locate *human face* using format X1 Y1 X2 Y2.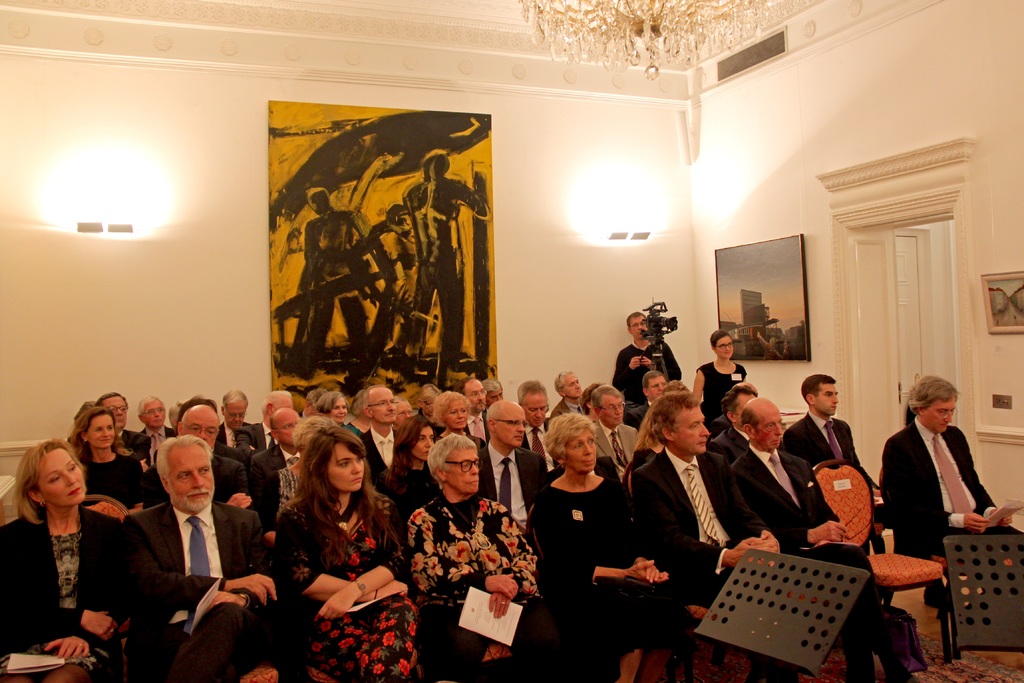
630 317 644 344.
